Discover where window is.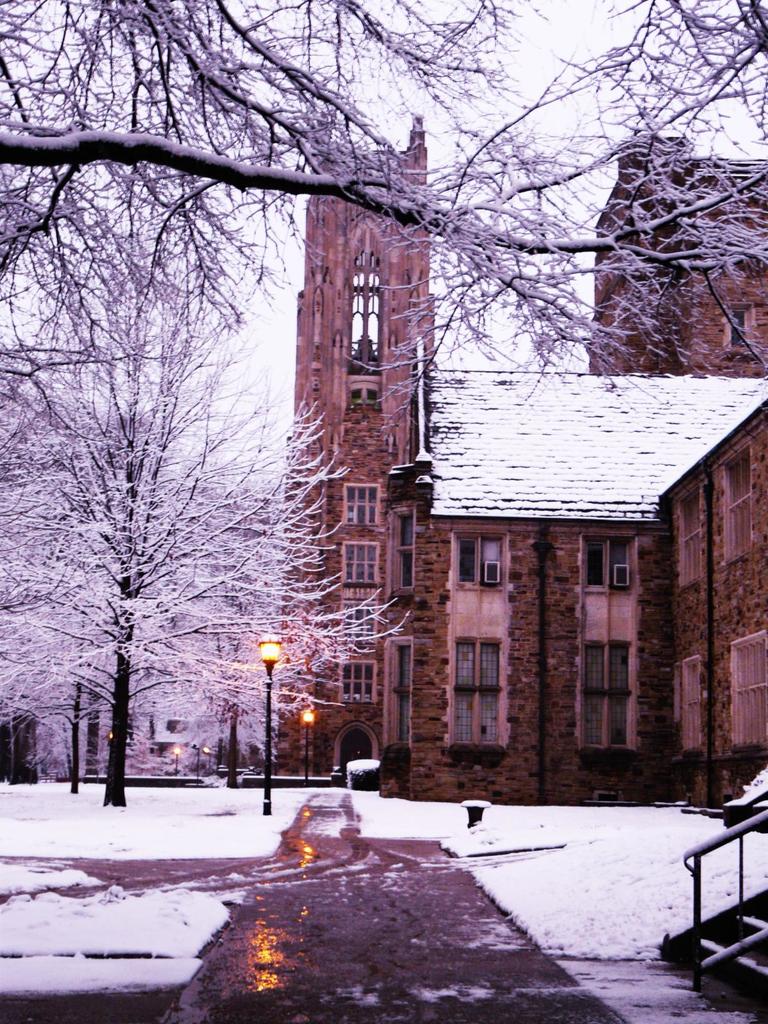
Discovered at 611,643,632,700.
